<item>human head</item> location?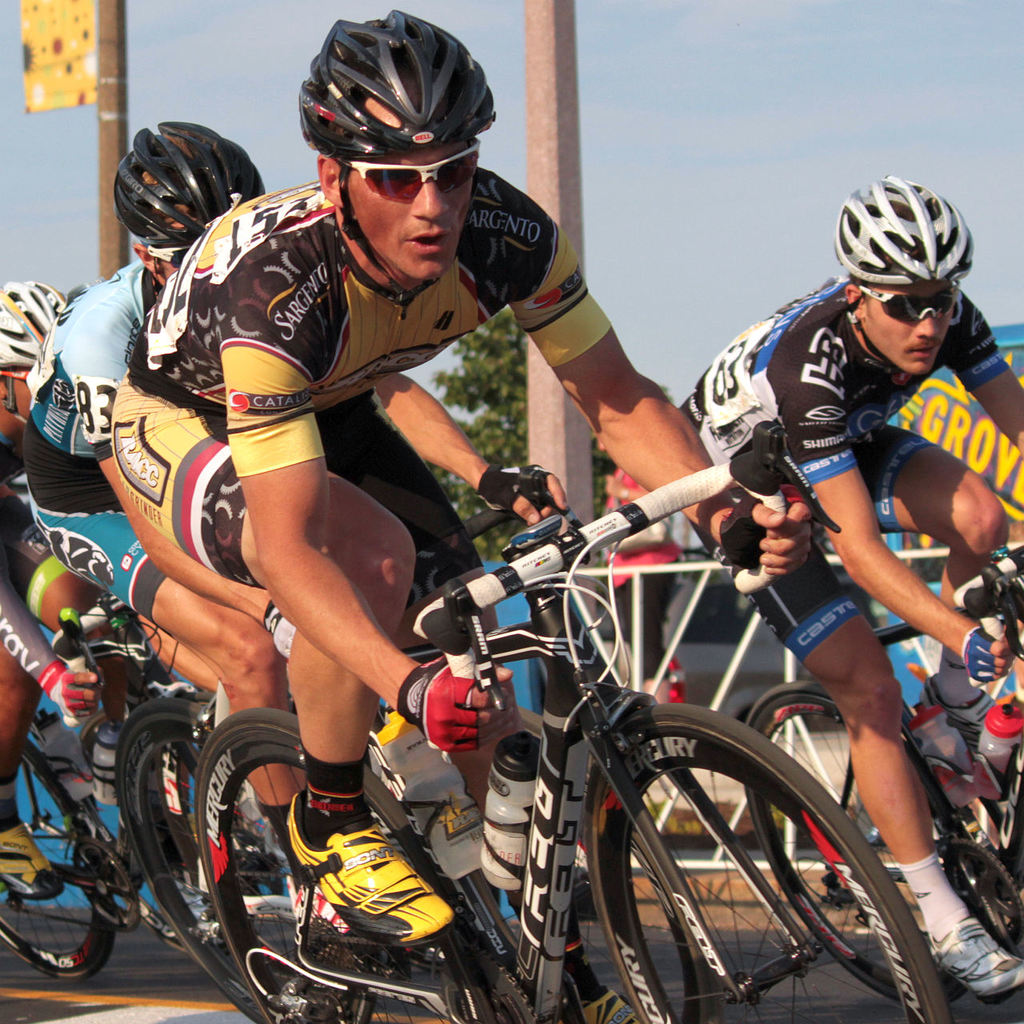
locate(0, 281, 59, 438)
